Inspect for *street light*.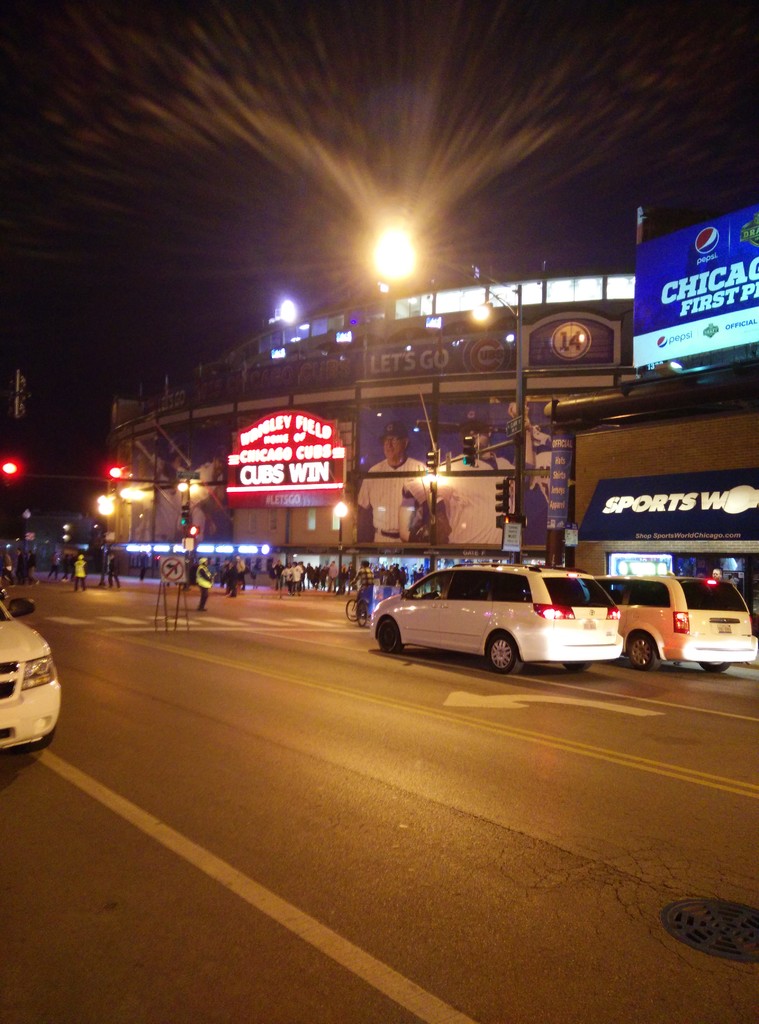
Inspection: {"x1": 276, "y1": 297, "x2": 300, "y2": 365}.
